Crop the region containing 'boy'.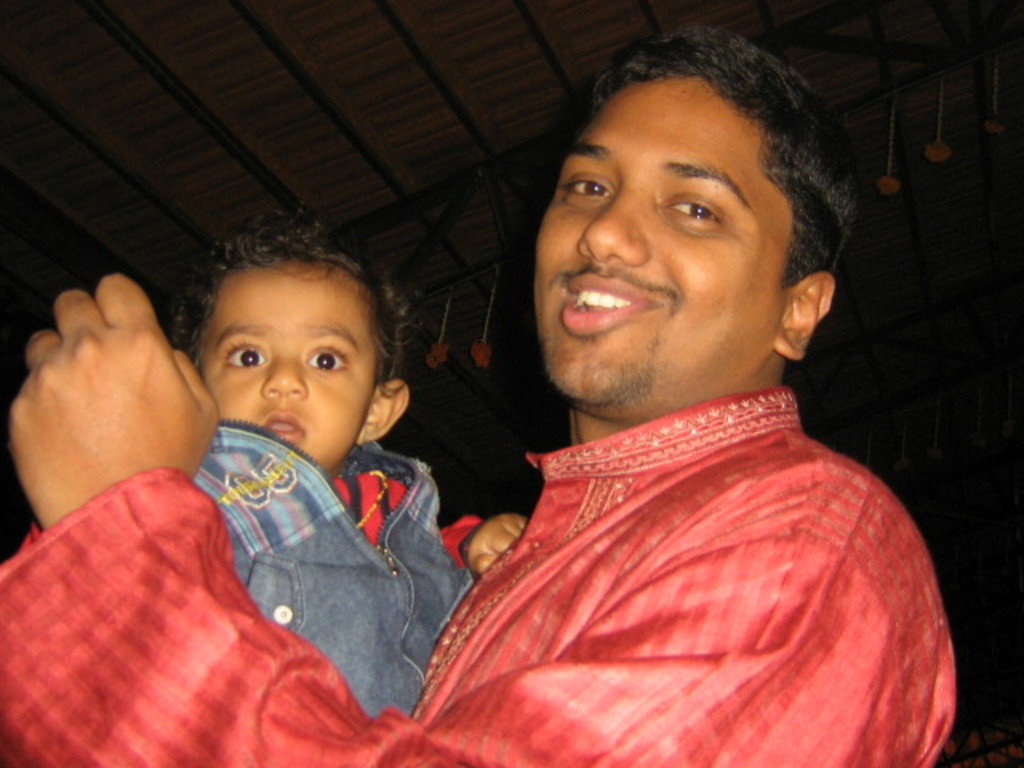
Crop region: [170, 213, 525, 718].
